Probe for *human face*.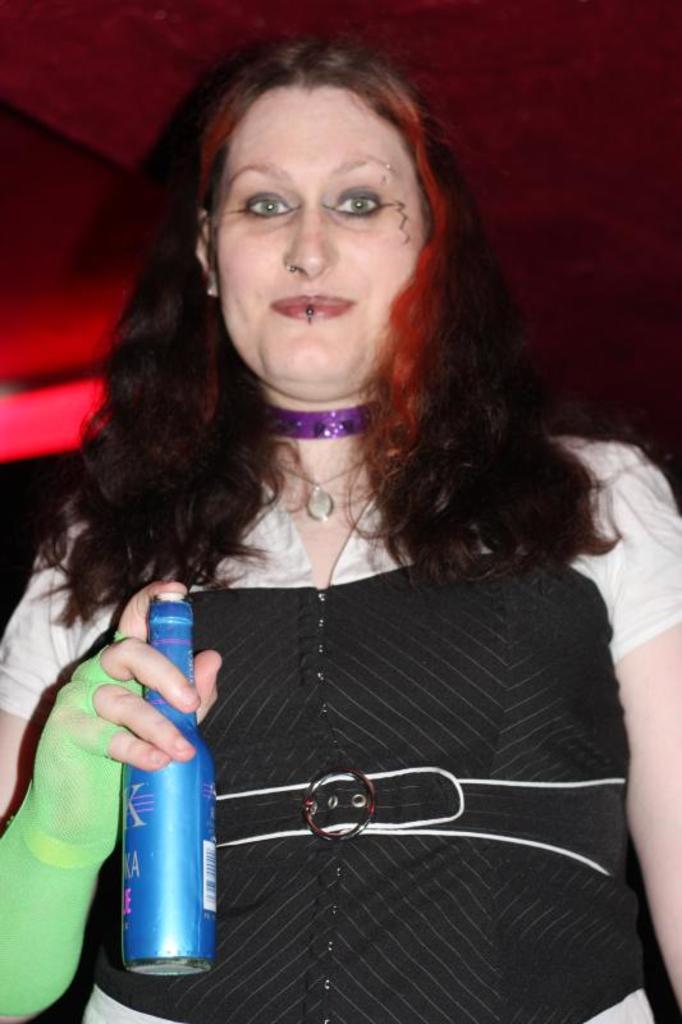
Probe result: <box>216,83,431,384</box>.
